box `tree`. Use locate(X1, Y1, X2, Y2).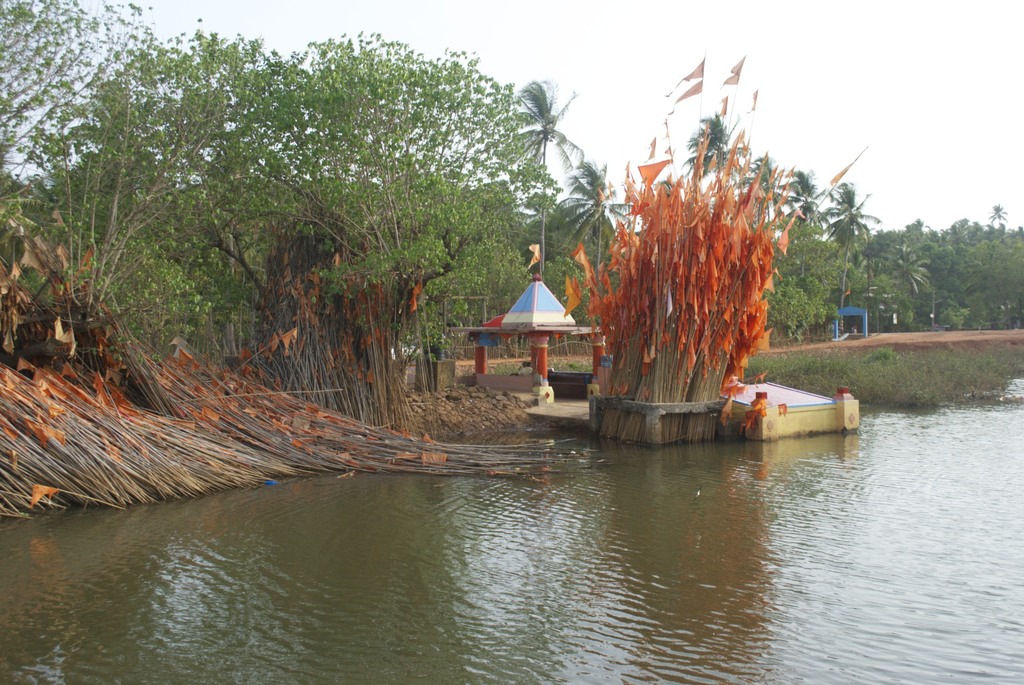
locate(986, 205, 1011, 226).
